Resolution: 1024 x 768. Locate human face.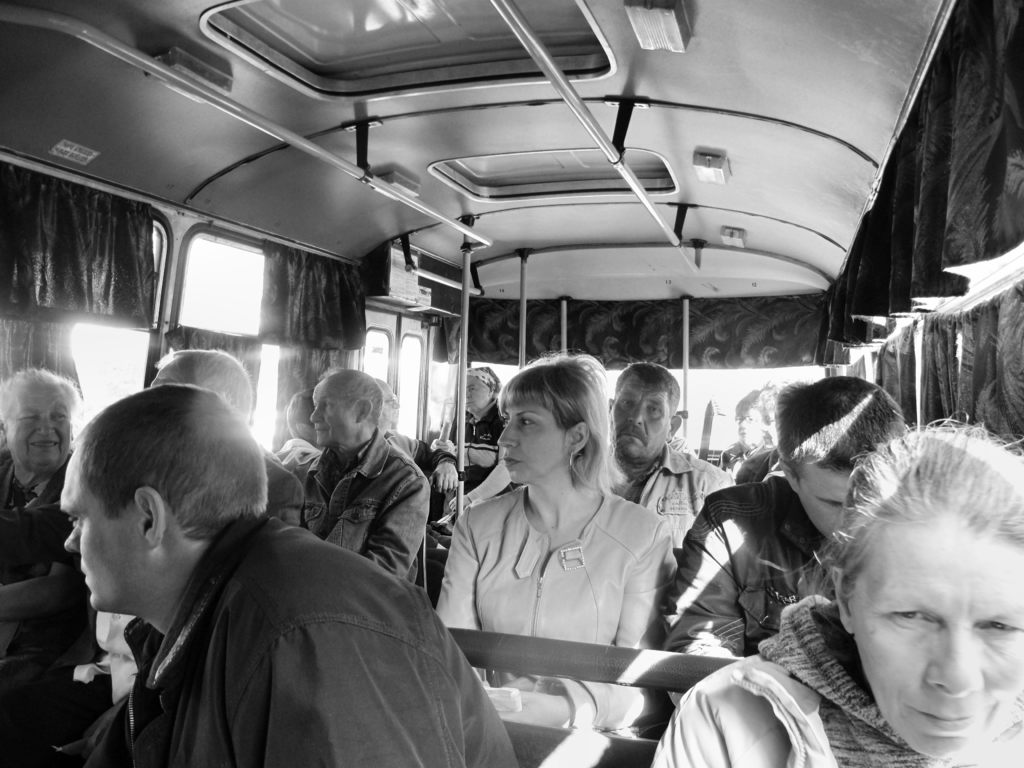
Rect(845, 516, 1023, 756).
